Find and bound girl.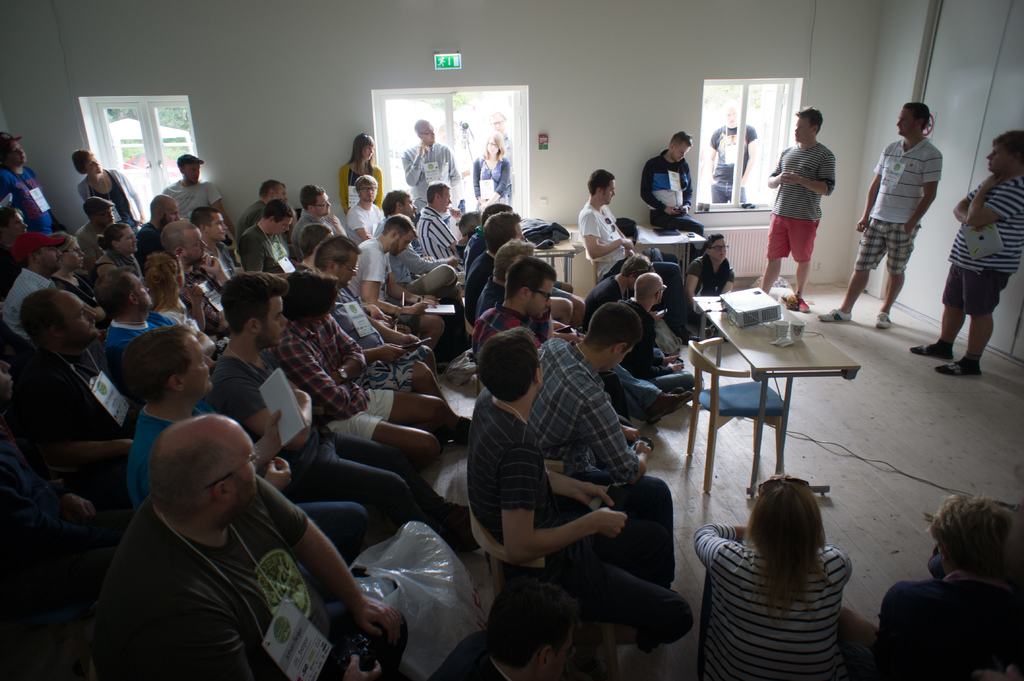
Bound: rect(340, 133, 383, 214).
